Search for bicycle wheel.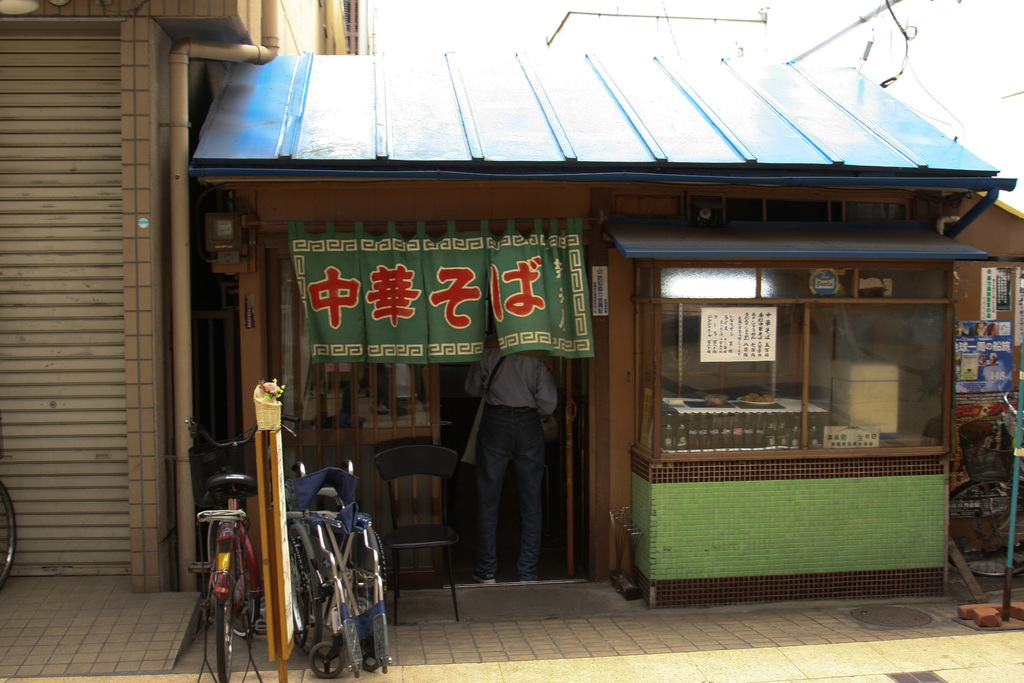
Found at [x1=287, y1=520, x2=322, y2=655].
